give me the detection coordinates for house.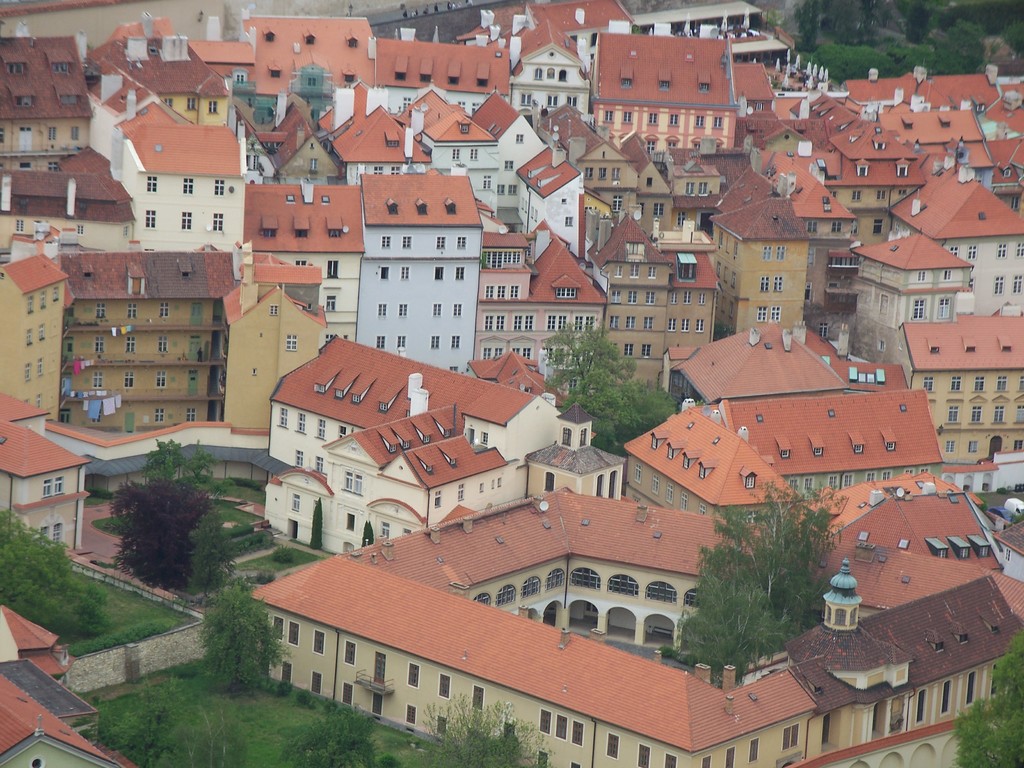
x1=213, y1=246, x2=330, y2=431.
